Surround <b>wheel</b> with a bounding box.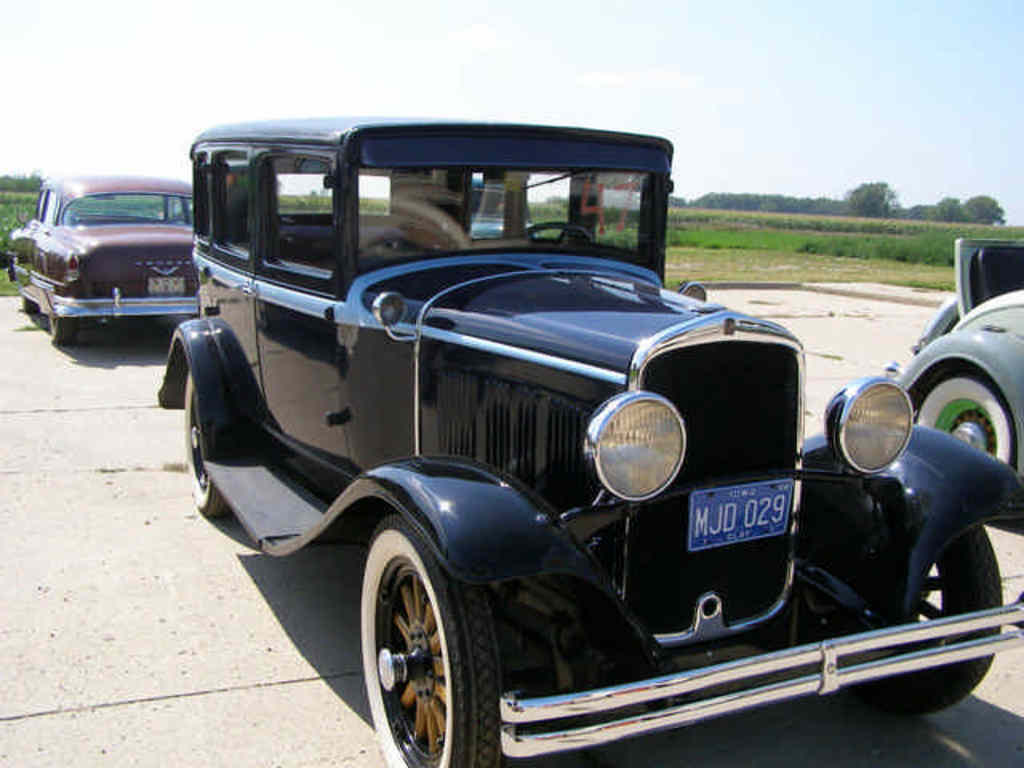
x1=24, y1=302, x2=43, y2=317.
